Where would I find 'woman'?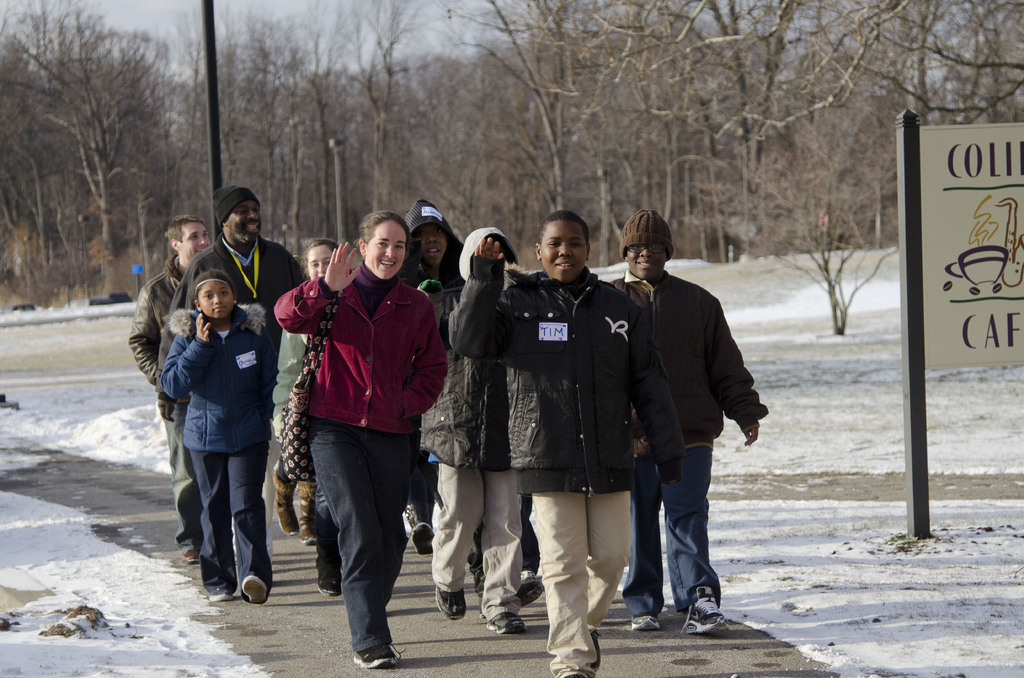
At {"x1": 271, "y1": 236, "x2": 351, "y2": 597}.
